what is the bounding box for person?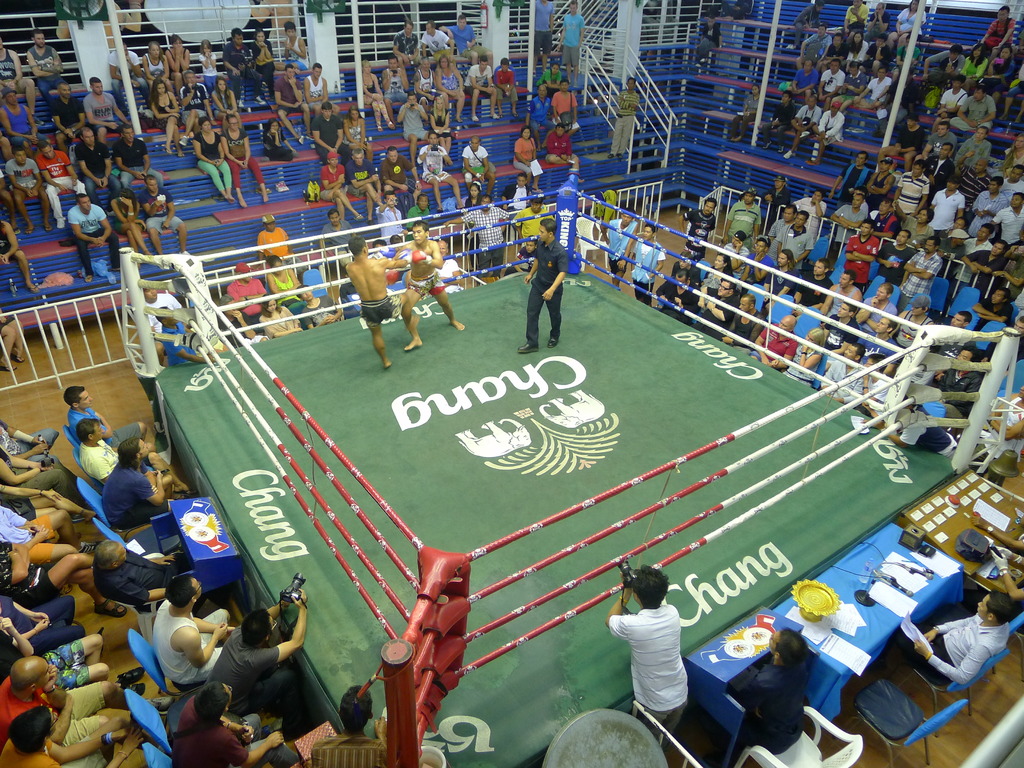
bbox=[779, 328, 817, 386].
